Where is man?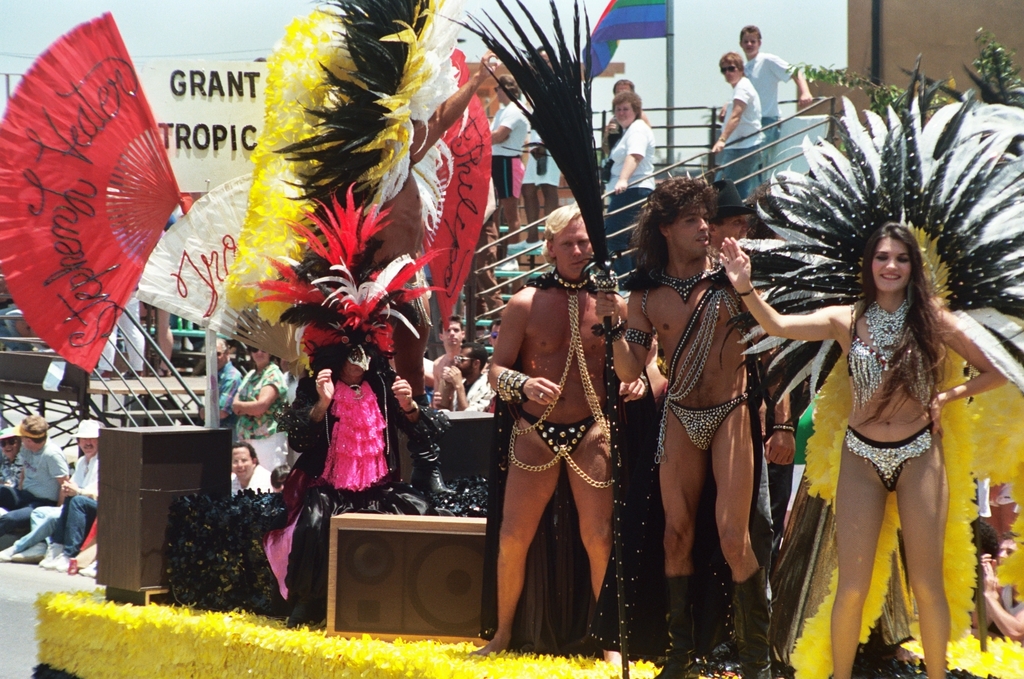
470, 206, 644, 668.
